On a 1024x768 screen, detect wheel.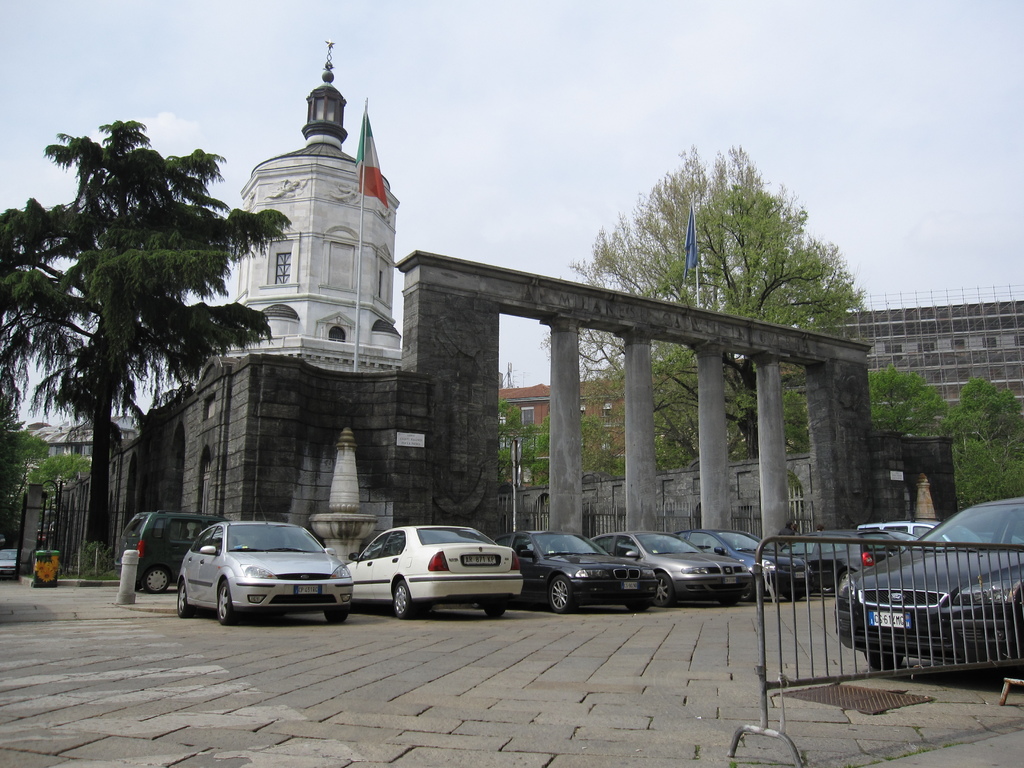
[788, 590, 806, 600].
